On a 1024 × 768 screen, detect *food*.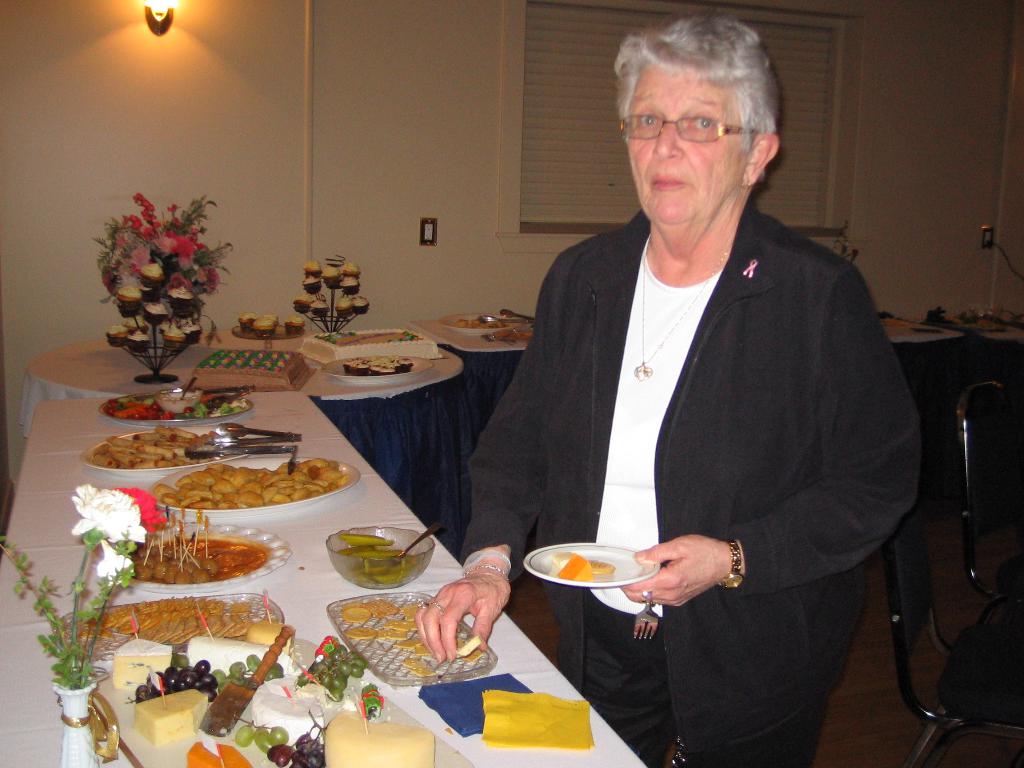
(351, 291, 370, 311).
